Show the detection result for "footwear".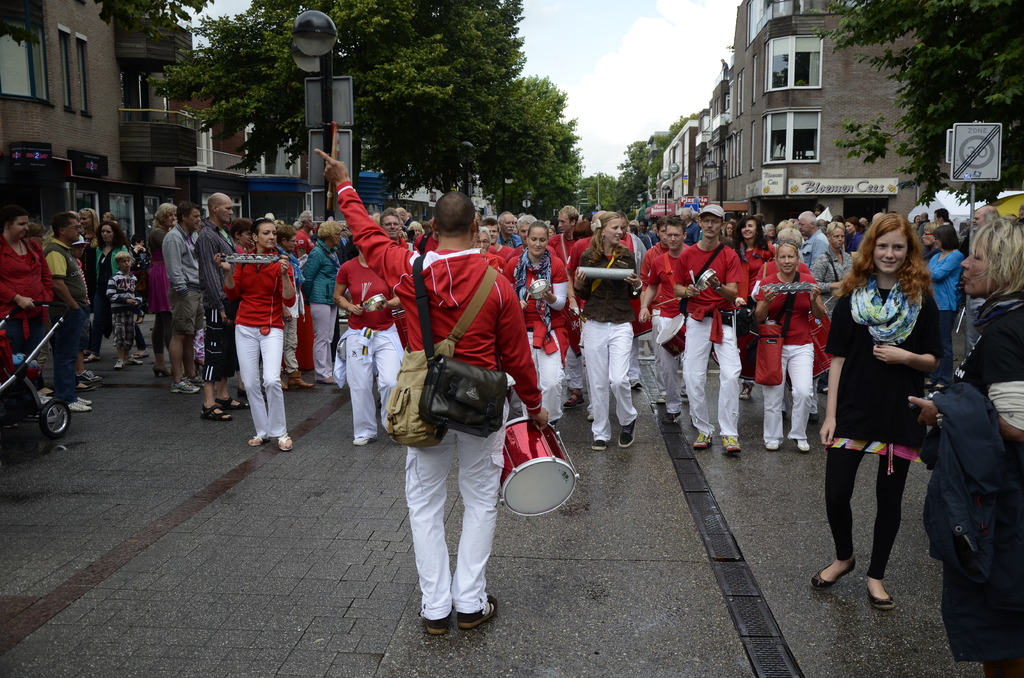
bbox=(79, 365, 105, 384).
